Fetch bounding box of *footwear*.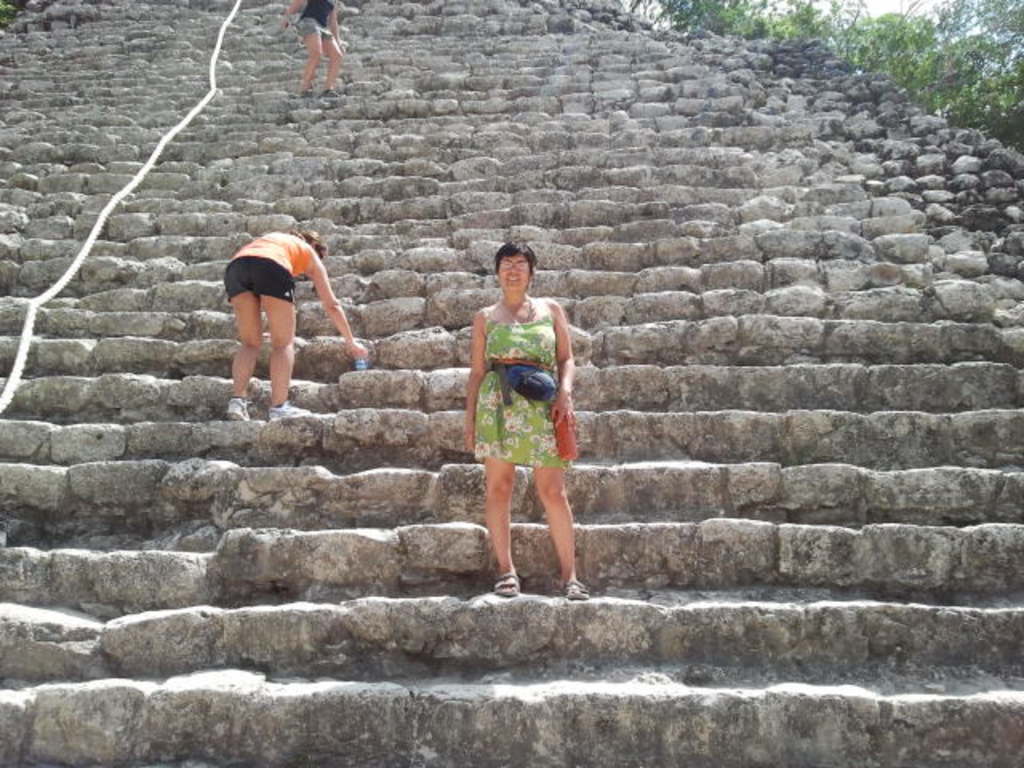
Bbox: [224,395,253,421].
